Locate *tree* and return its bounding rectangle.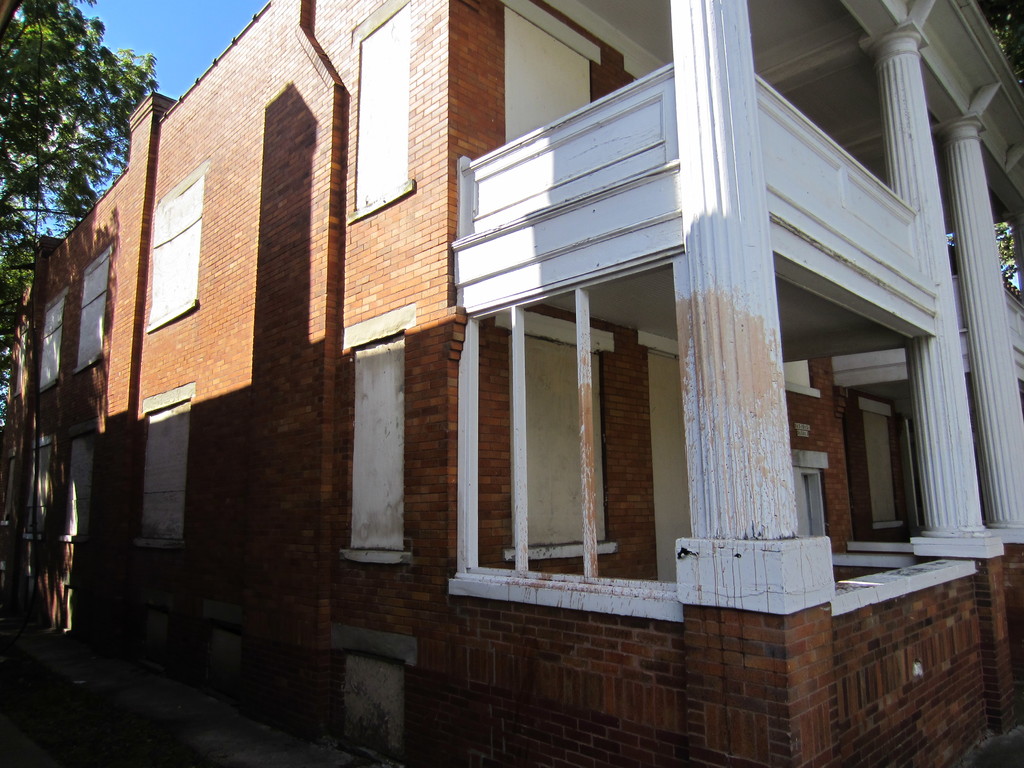
<bbox>944, 0, 1023, 281</bbox>.
